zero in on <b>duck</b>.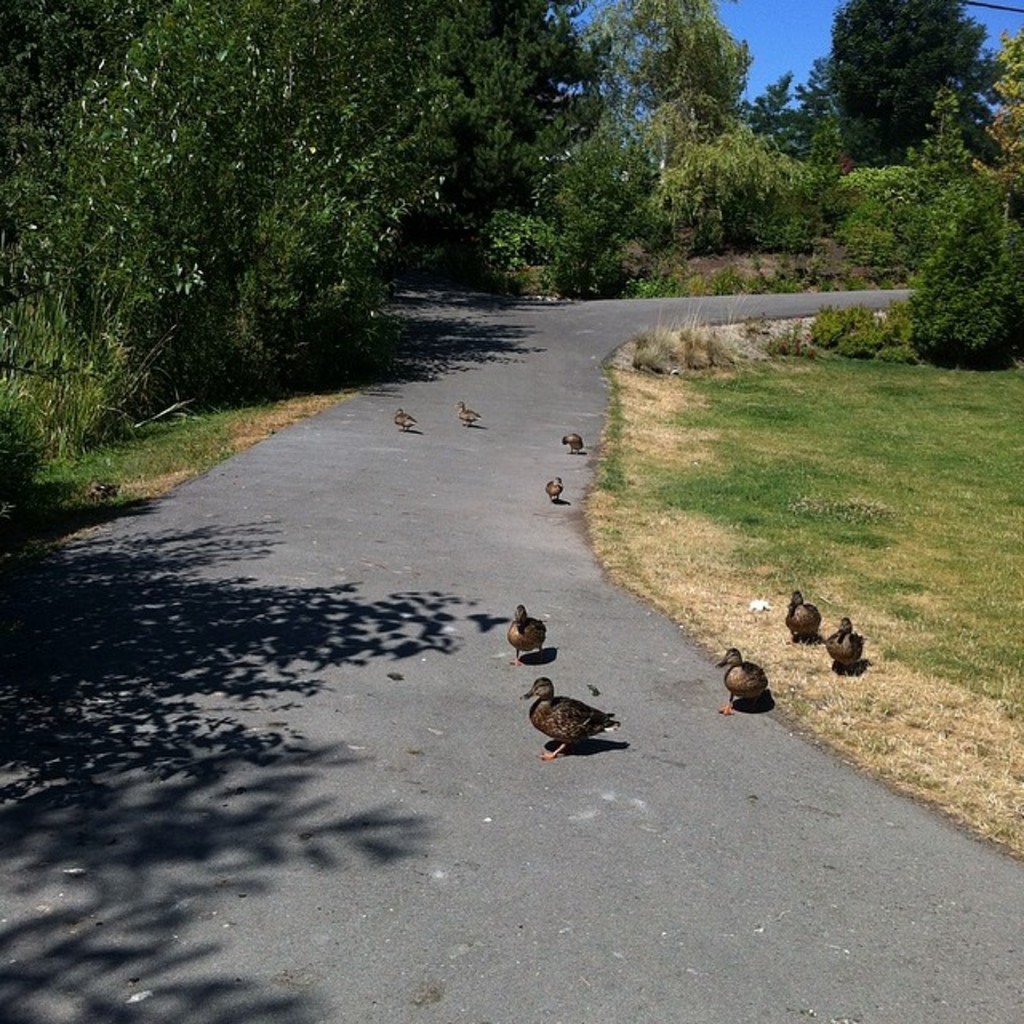
Zeroed in: (509, 603, 544, 654).
